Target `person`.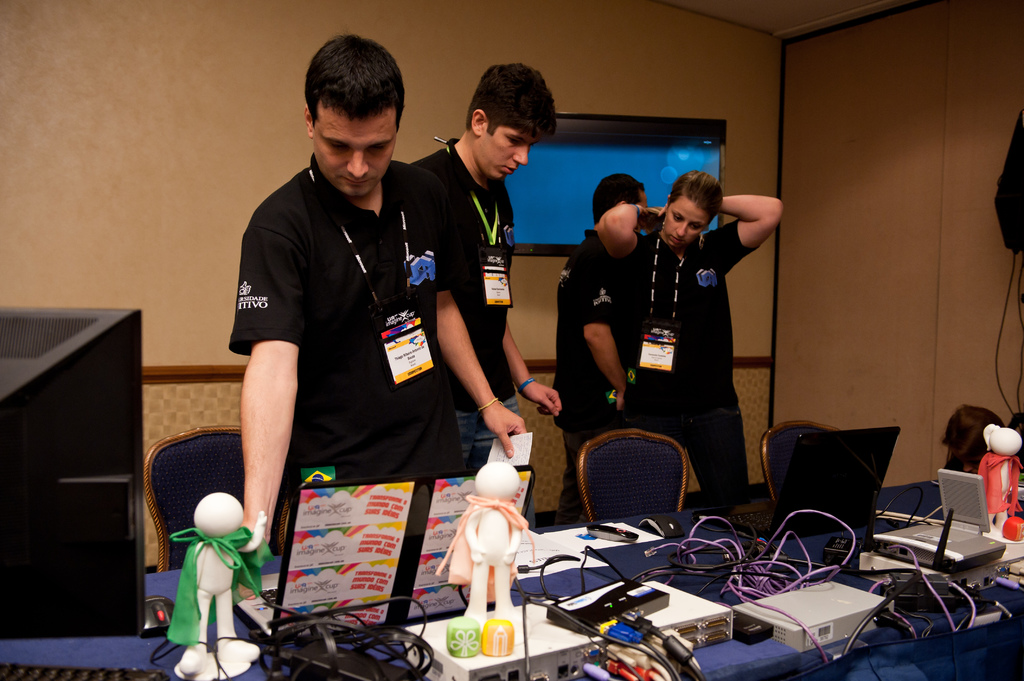
Target region: [401, 63, 572, 461].
